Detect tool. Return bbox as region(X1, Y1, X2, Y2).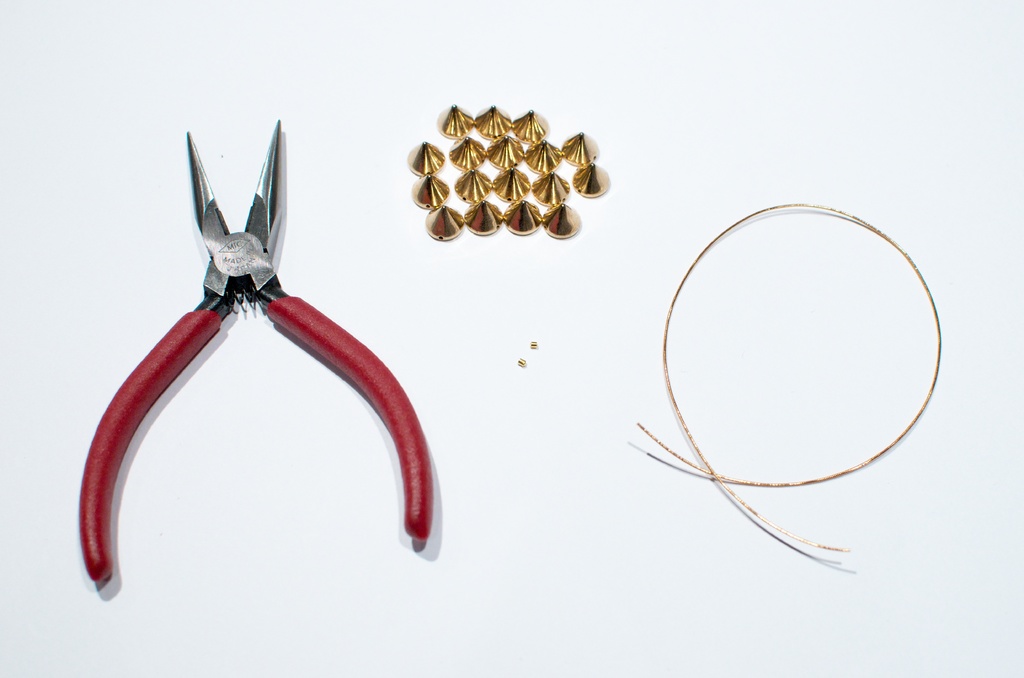
region(99, 141, 461, 571).
